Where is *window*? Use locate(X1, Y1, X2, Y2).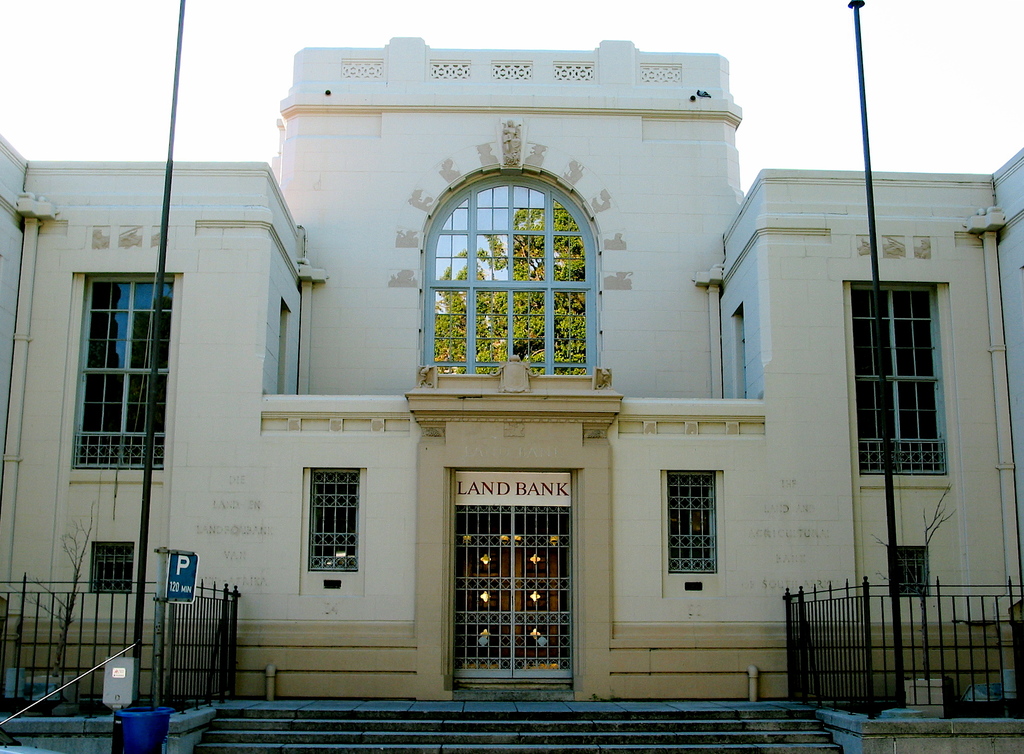
locate(305, 469, 369, 572).
